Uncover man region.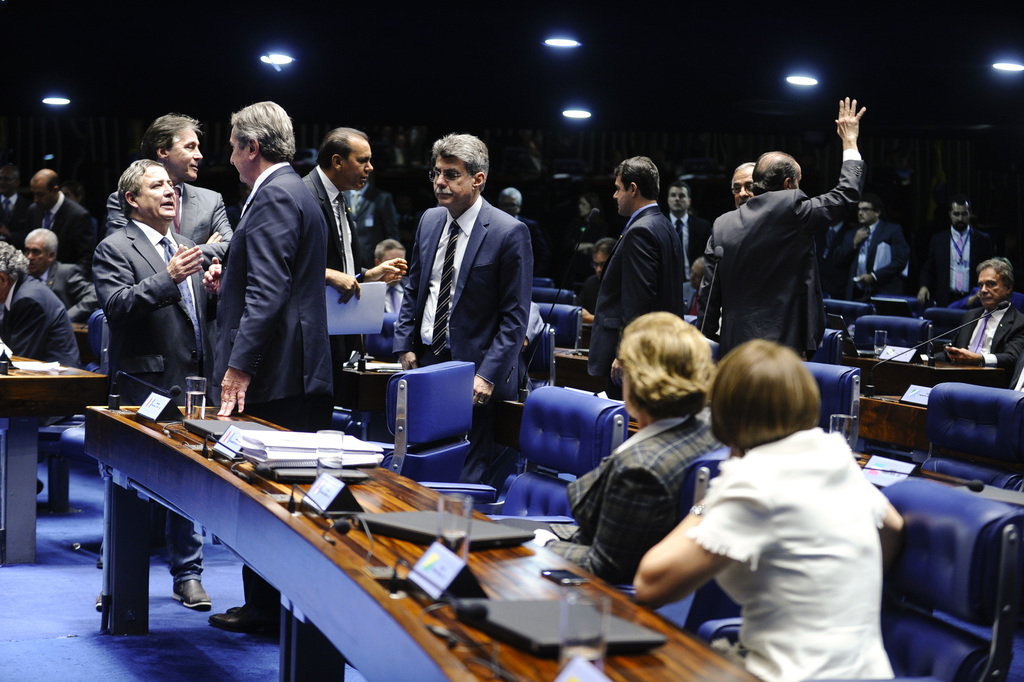
Uncovered: box(298, 120, 405, 306).
